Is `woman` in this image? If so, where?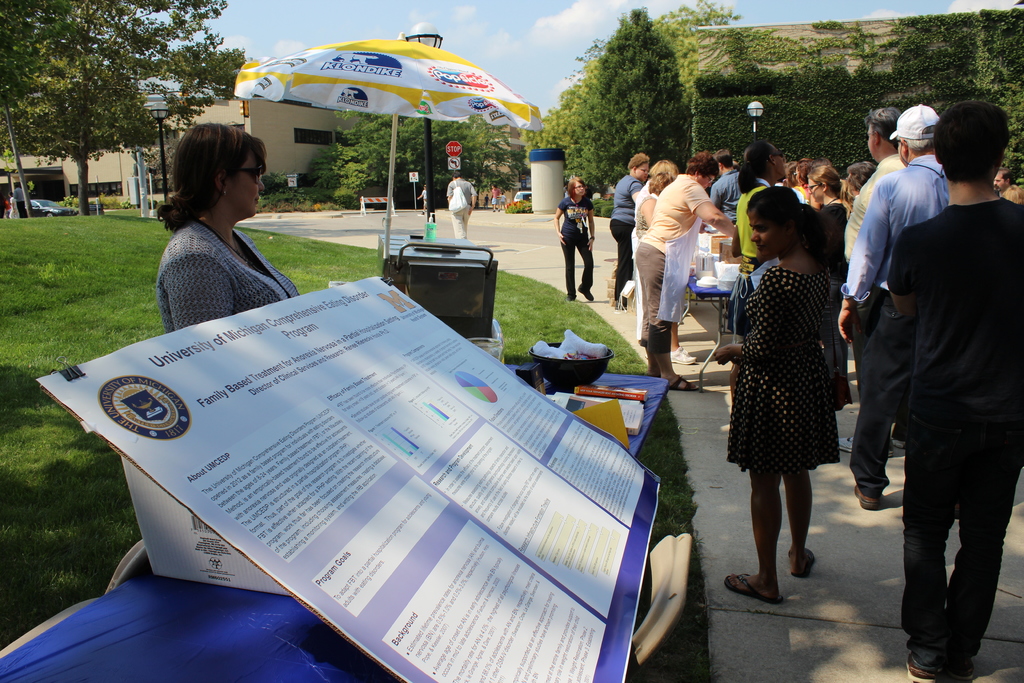
Yes, at crop(636, 159, 679, 238).
